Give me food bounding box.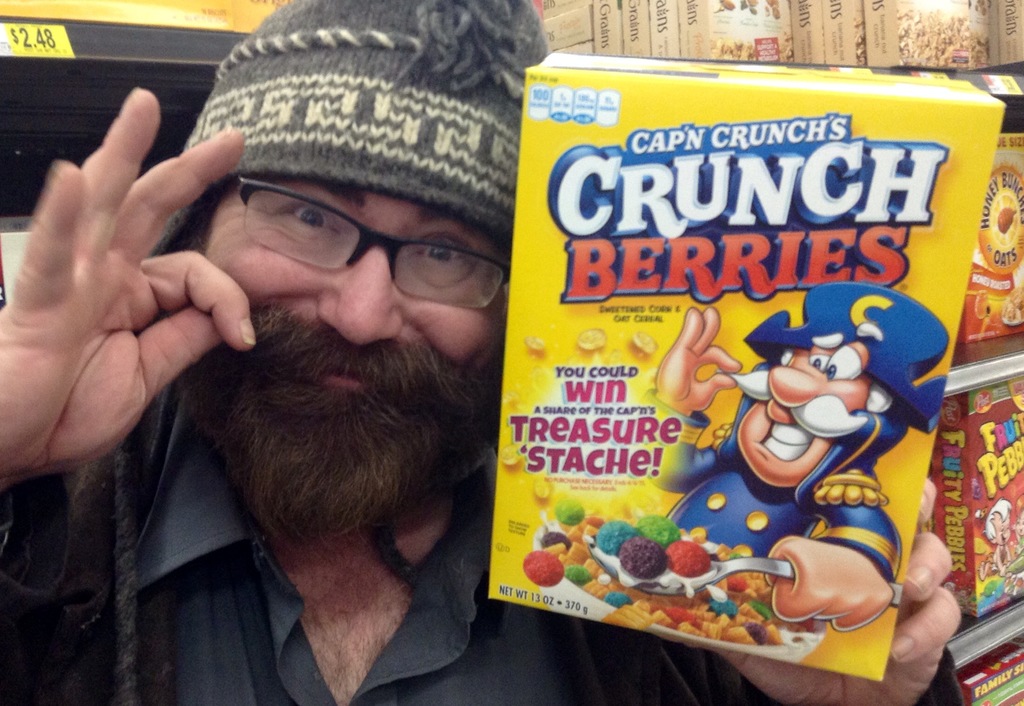
rect(576, 327, 609, 354).
